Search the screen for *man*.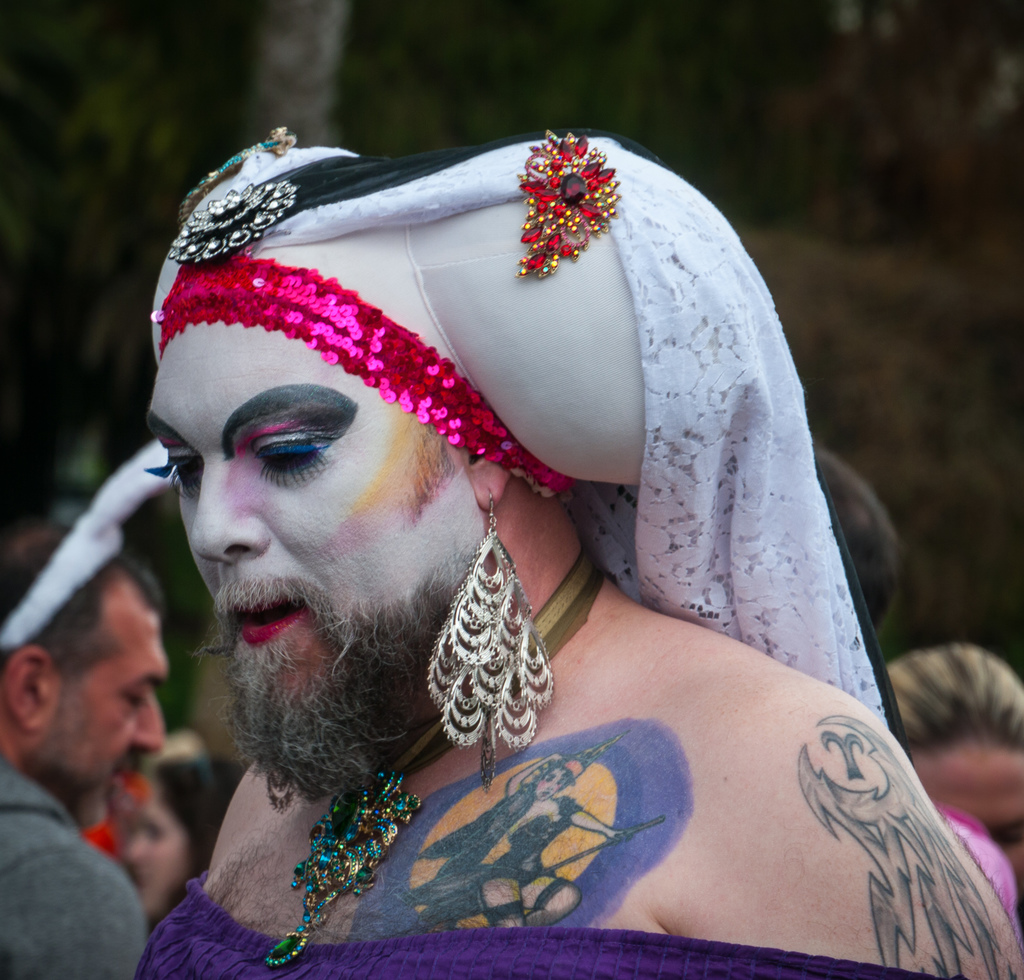
Found at 0/503/185/979.
